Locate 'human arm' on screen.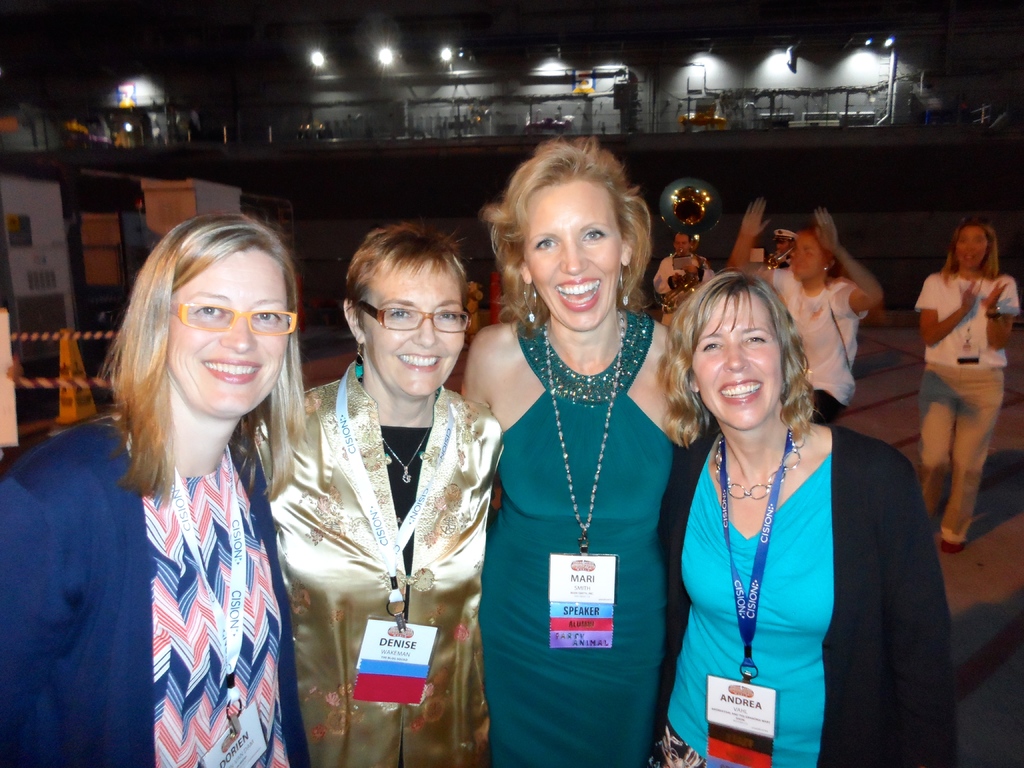
On screen at pyautogui.locateOnScreen(975, 270, 1023, 358).
